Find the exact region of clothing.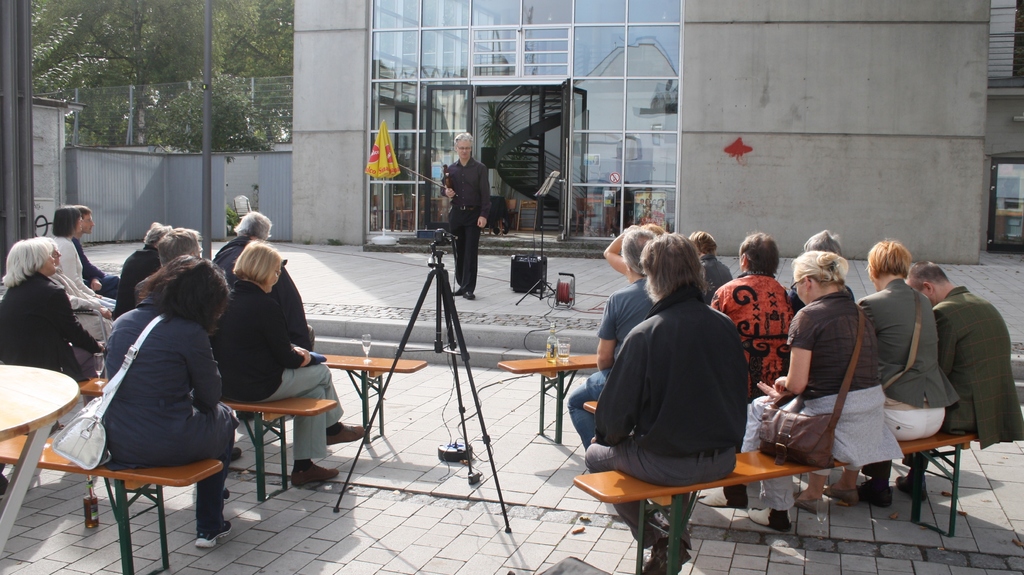
Exact region: Rect(738, 290, 904, 513).
